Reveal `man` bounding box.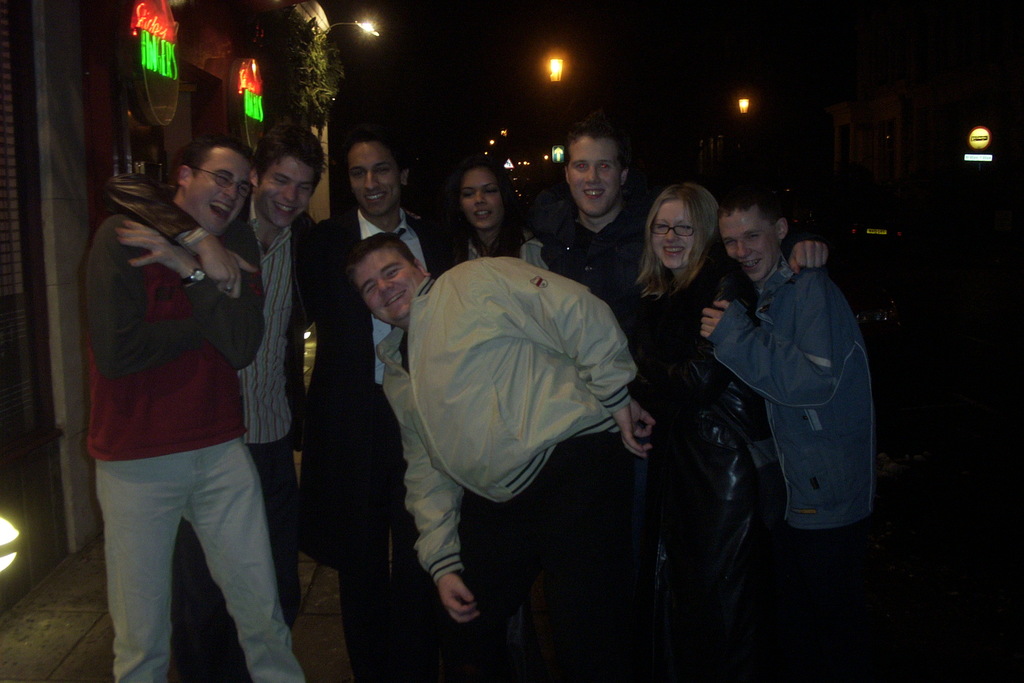
Revealed: 341/226/656/682.
